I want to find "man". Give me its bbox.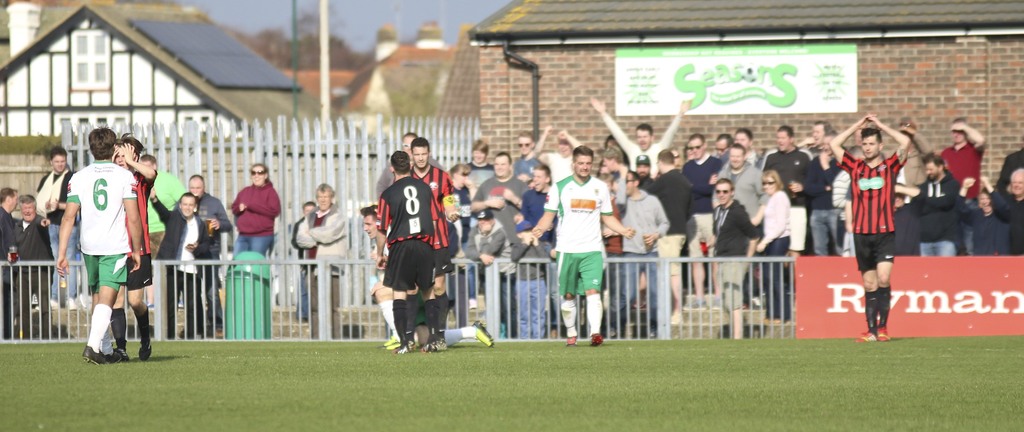
<bbox>520, 158, 557, 340</bbox>.
